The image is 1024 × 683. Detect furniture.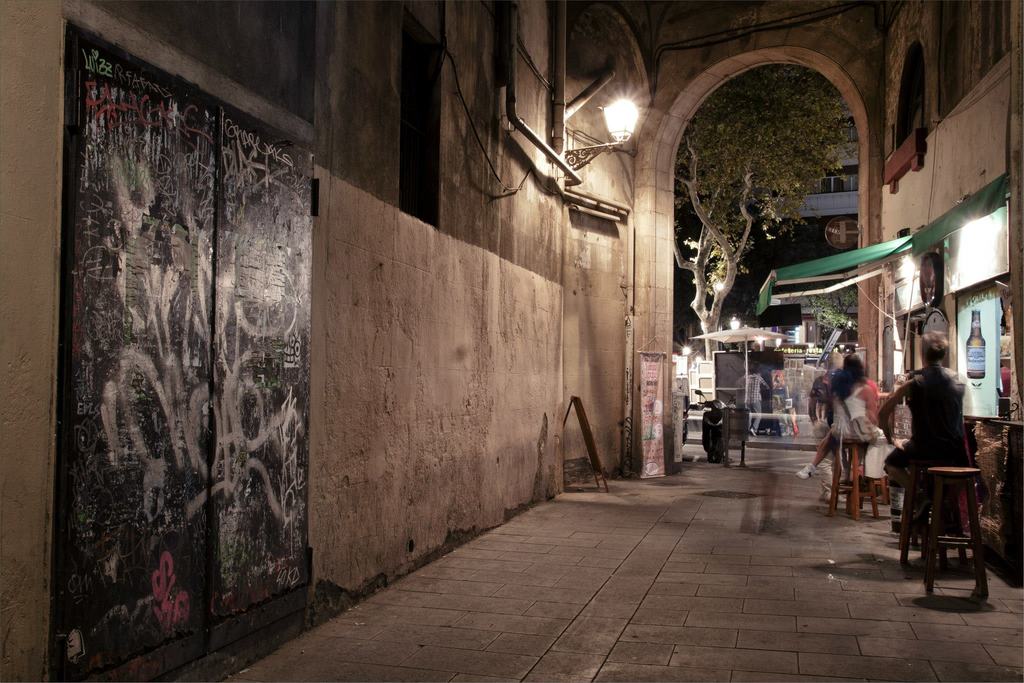
Detection: region(873, 473, 894, 507).
